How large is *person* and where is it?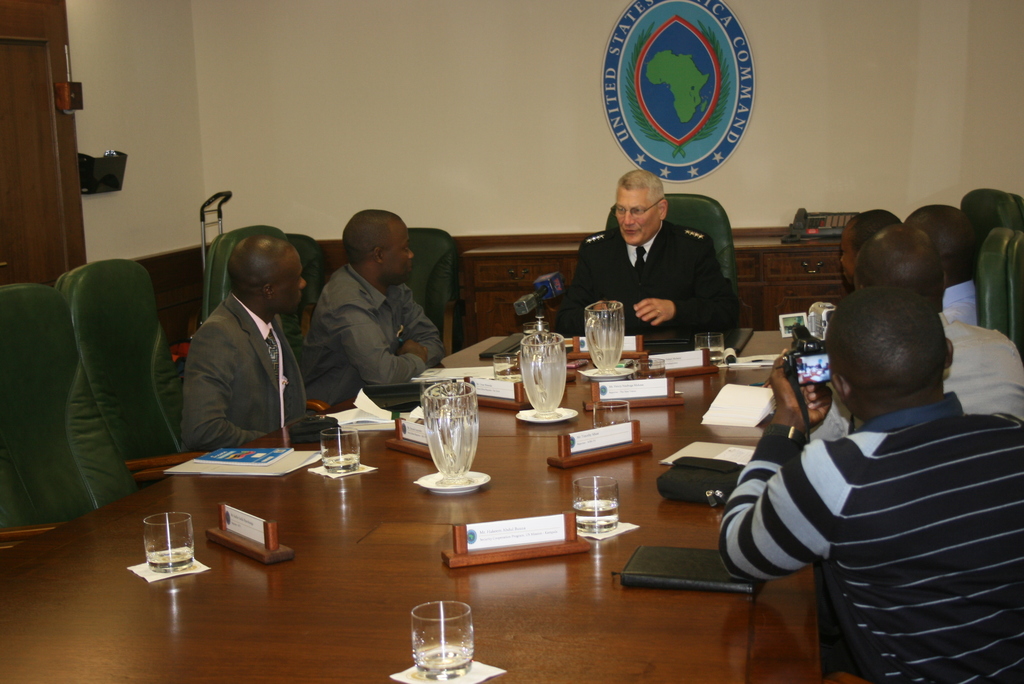
Bounding box: [left=902, top=203, right=977, bottom=323].
